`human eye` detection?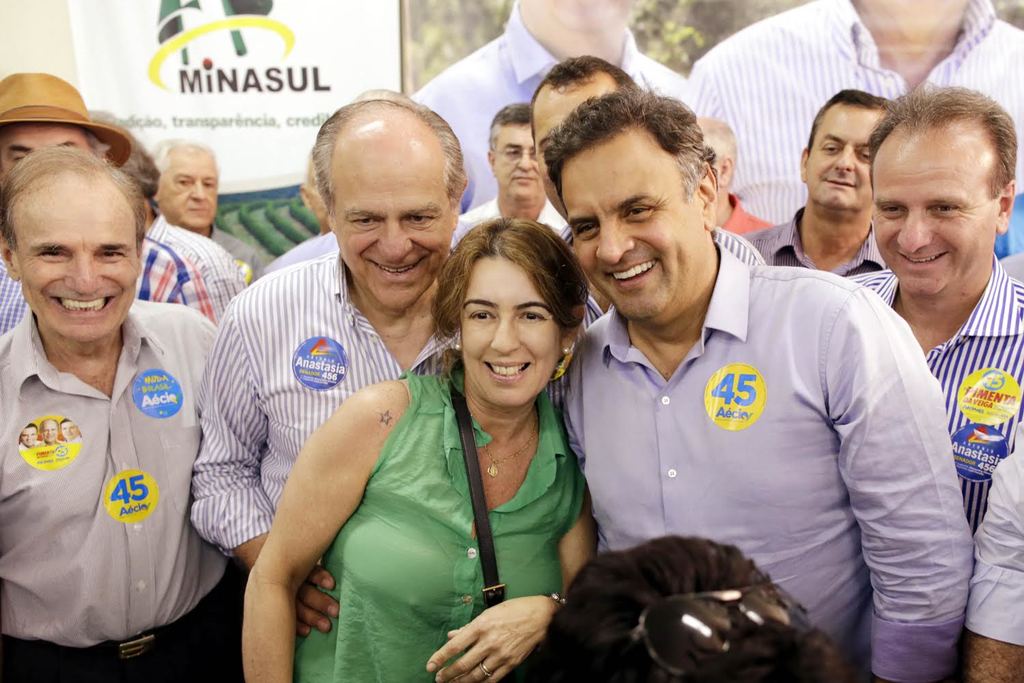
detection(822, 143, 840, 154)
